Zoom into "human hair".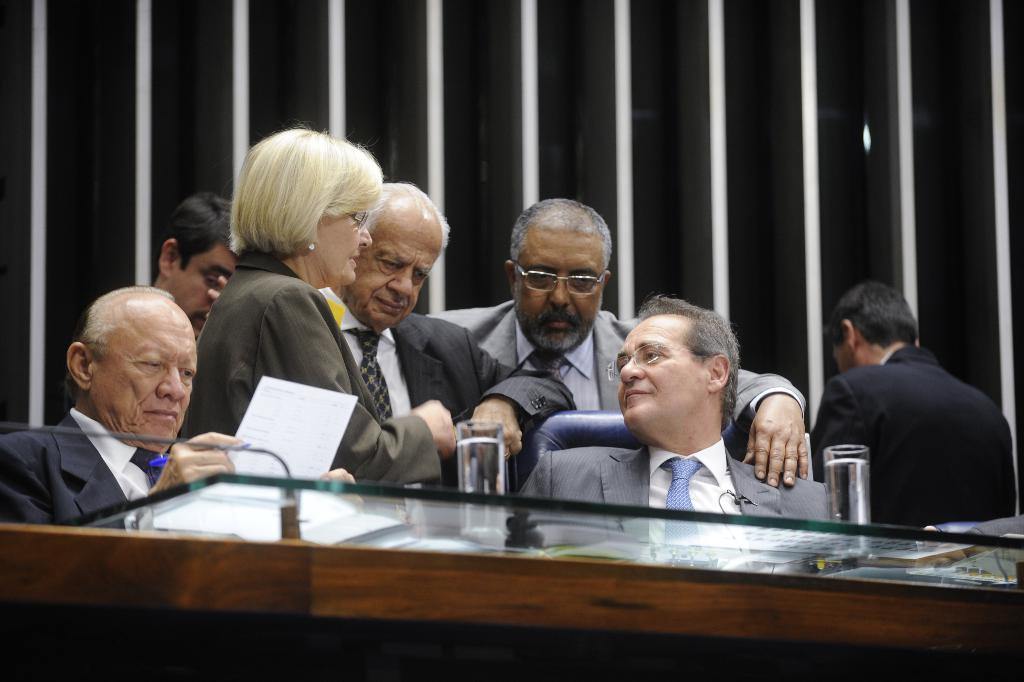
Zoom target: [x1=77, y1=283, x2=173, y2=357].
